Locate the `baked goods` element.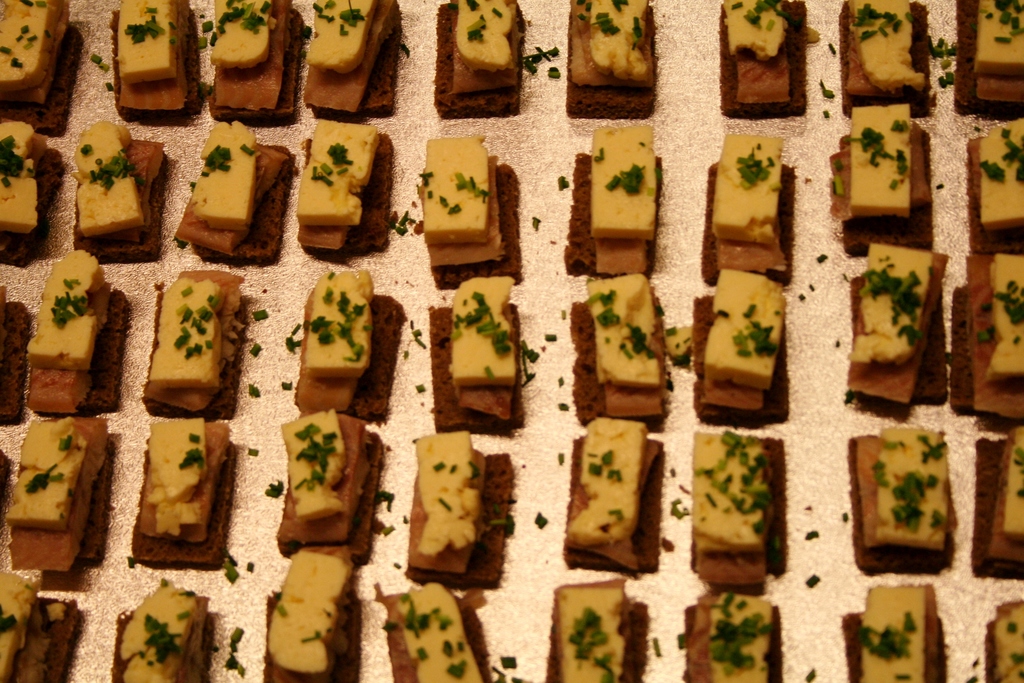
Element bbox: box(830, 104, 934, 254).
